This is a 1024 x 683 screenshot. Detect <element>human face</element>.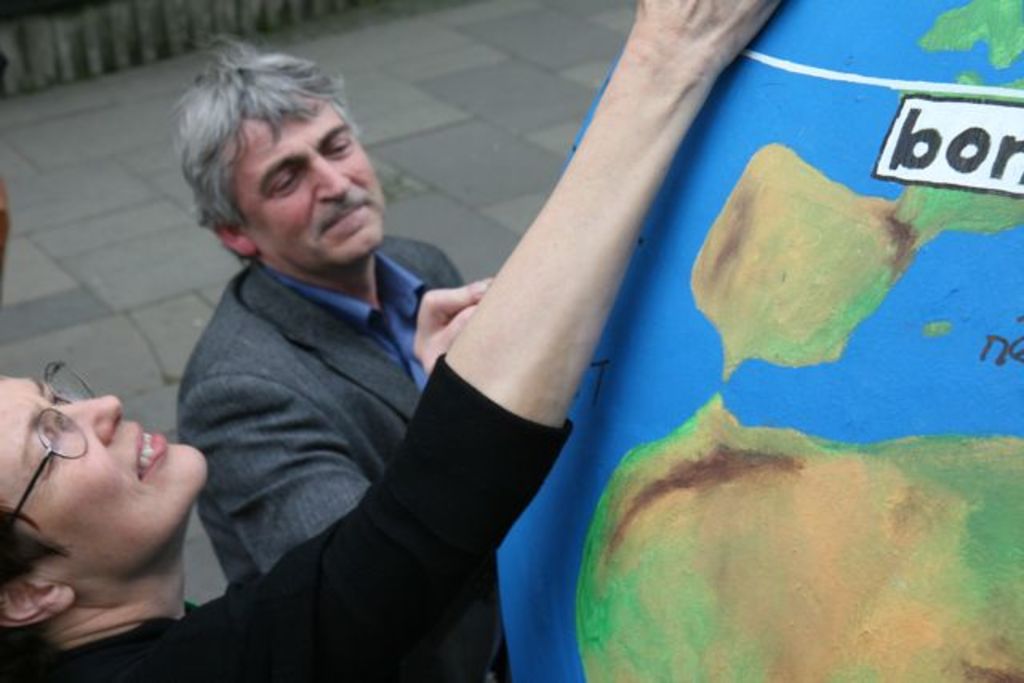
0/376/213/581.
